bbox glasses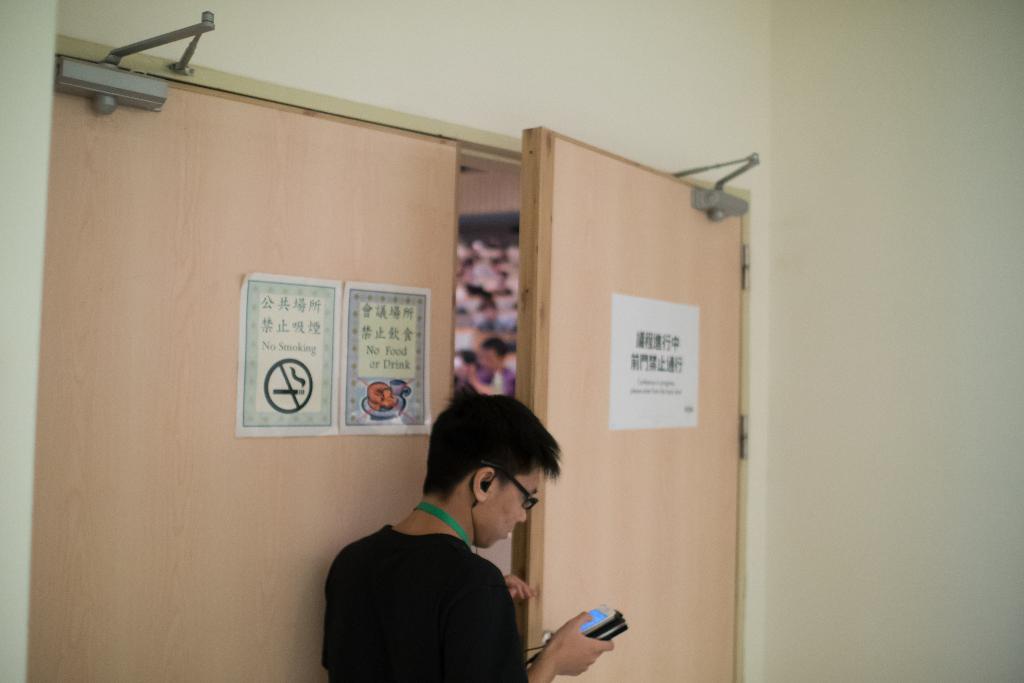
crop(476, 461, 539, 512)
